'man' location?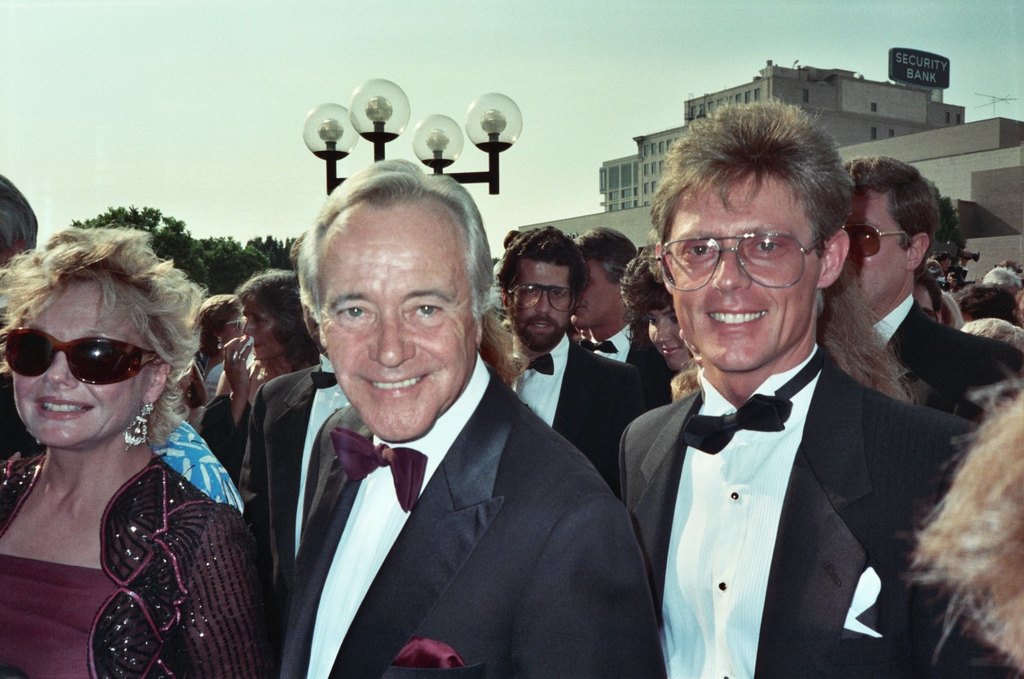
(left=616, top=100, right=1023, bottom=678)
